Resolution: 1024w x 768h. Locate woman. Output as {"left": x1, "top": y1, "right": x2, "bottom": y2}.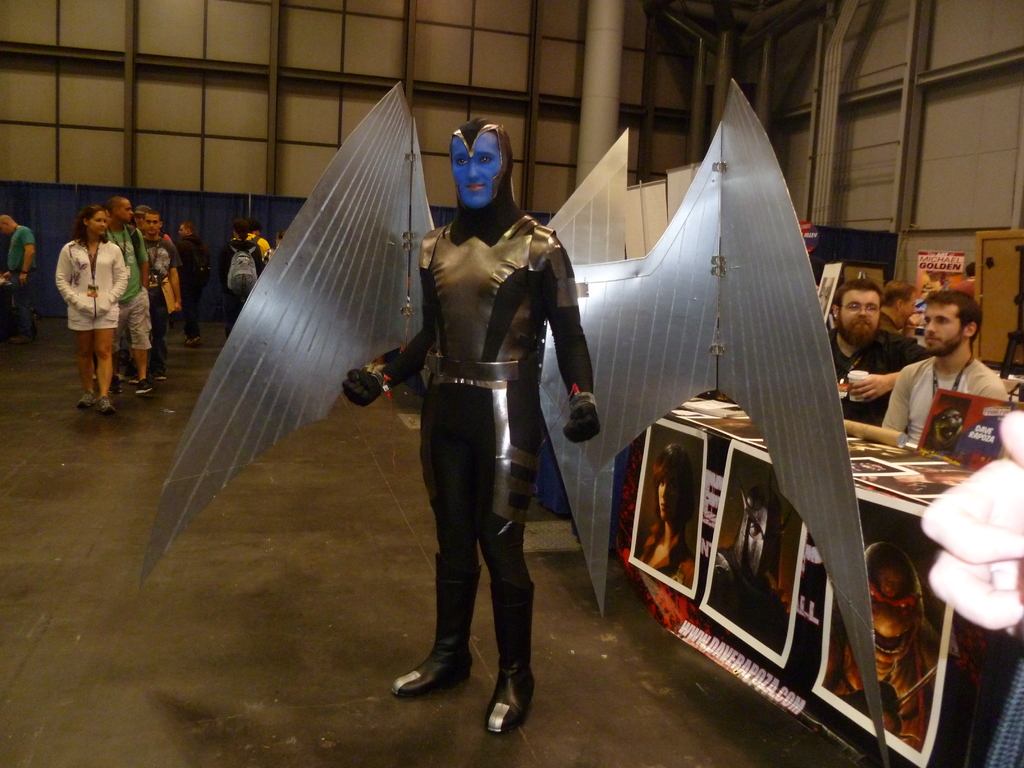
{"left": 634, "top": 445, "right": 700, "bottom": 585}.
